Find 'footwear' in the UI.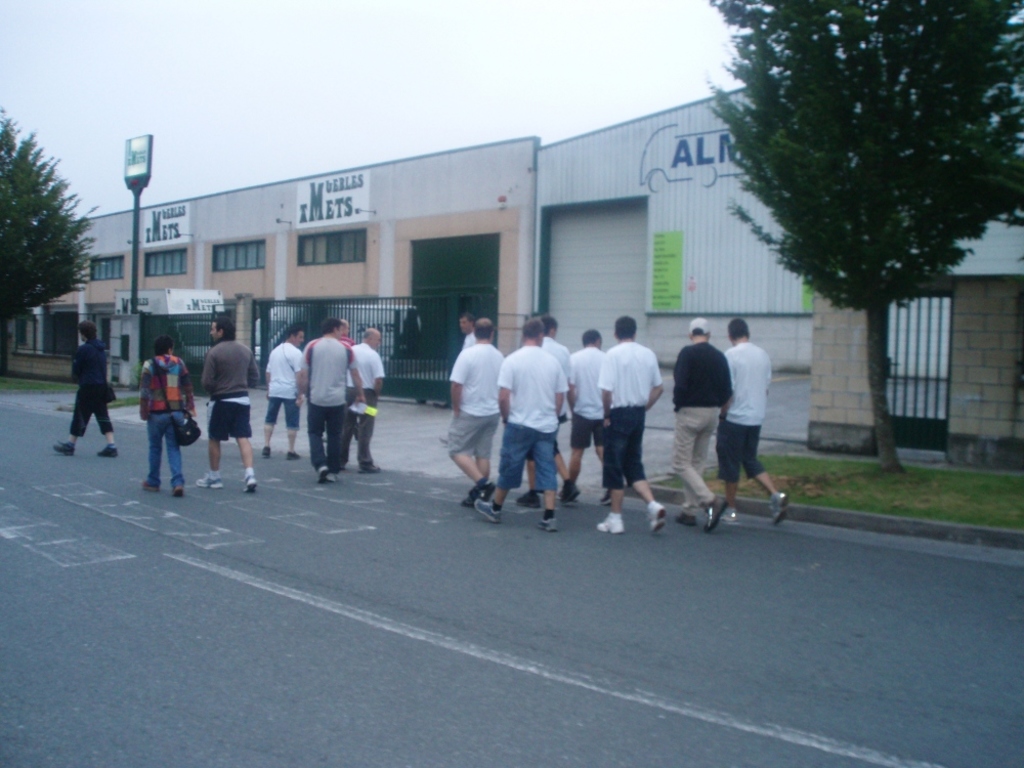
UI element at (left=676, top=512, right=701, bottom=530).
